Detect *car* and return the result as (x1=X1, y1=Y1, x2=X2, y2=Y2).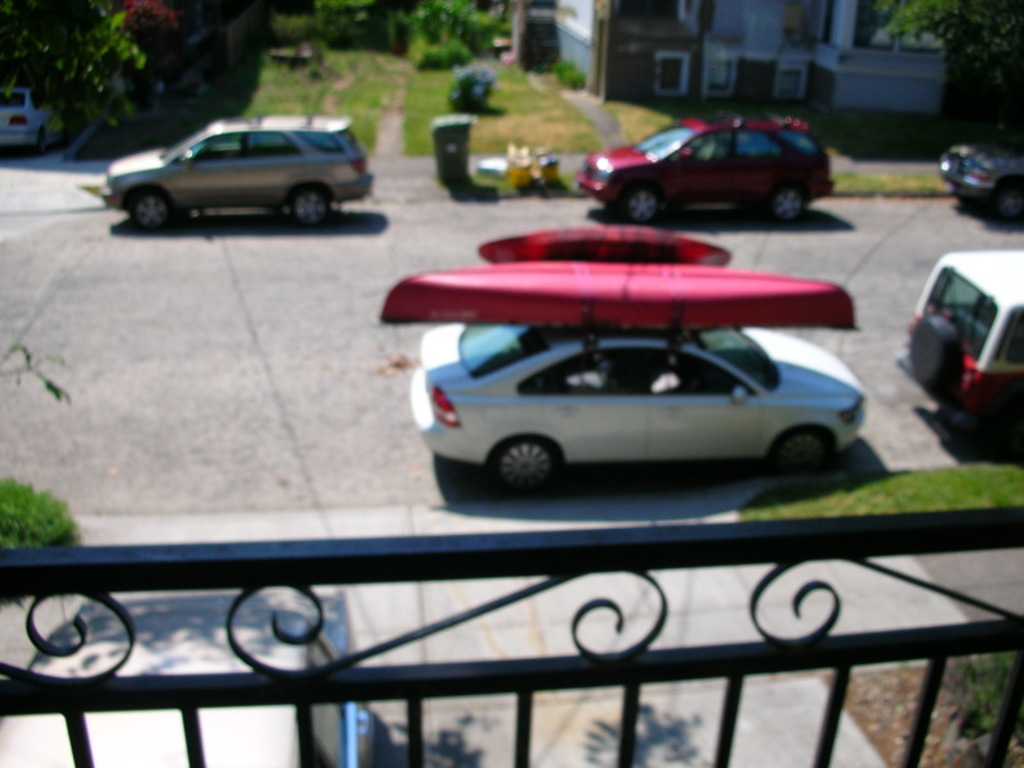
(x1=576, y1=111, x2=836, y2=225).
